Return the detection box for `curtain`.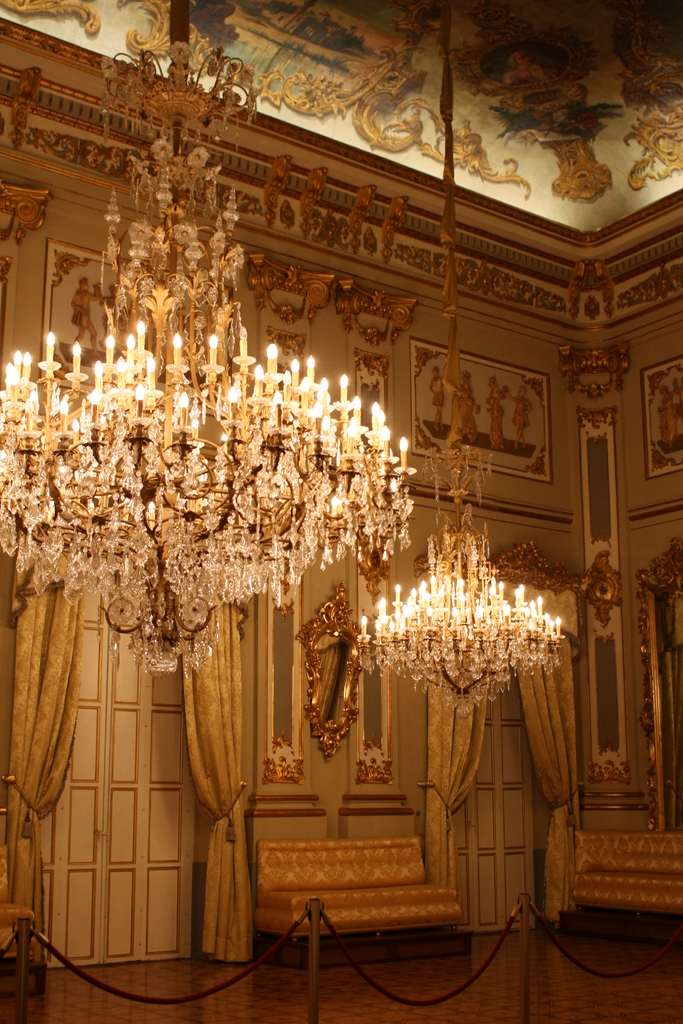
[left=0, top=563, right=88, bottom=975].
